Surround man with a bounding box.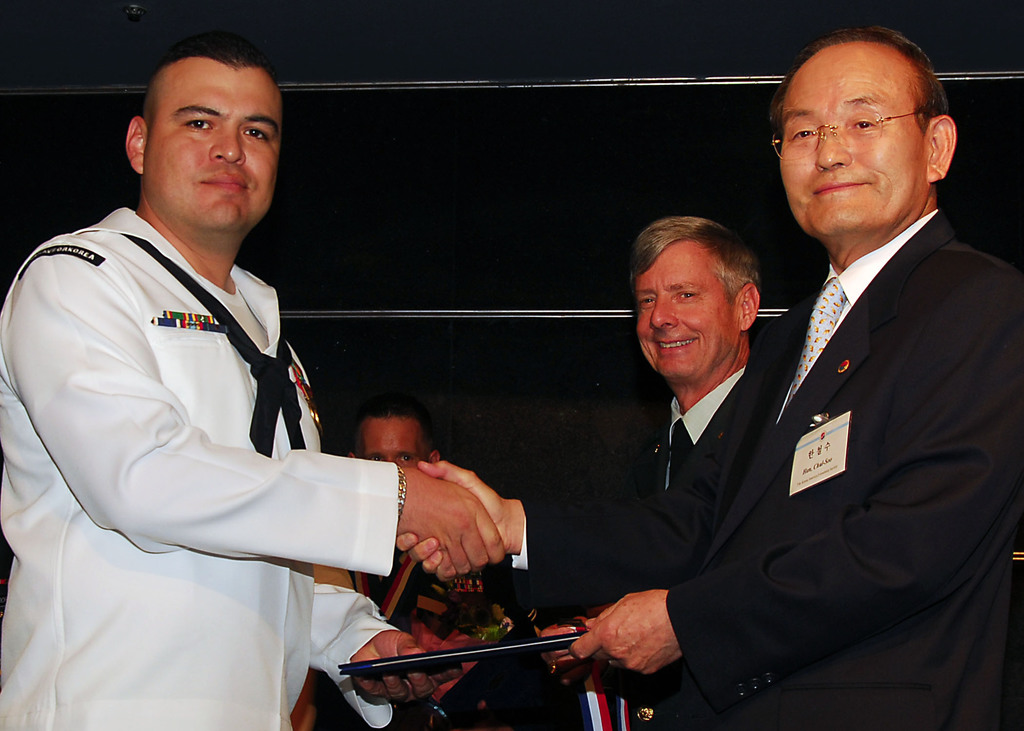
select_region(45, 44, 456, 705).
